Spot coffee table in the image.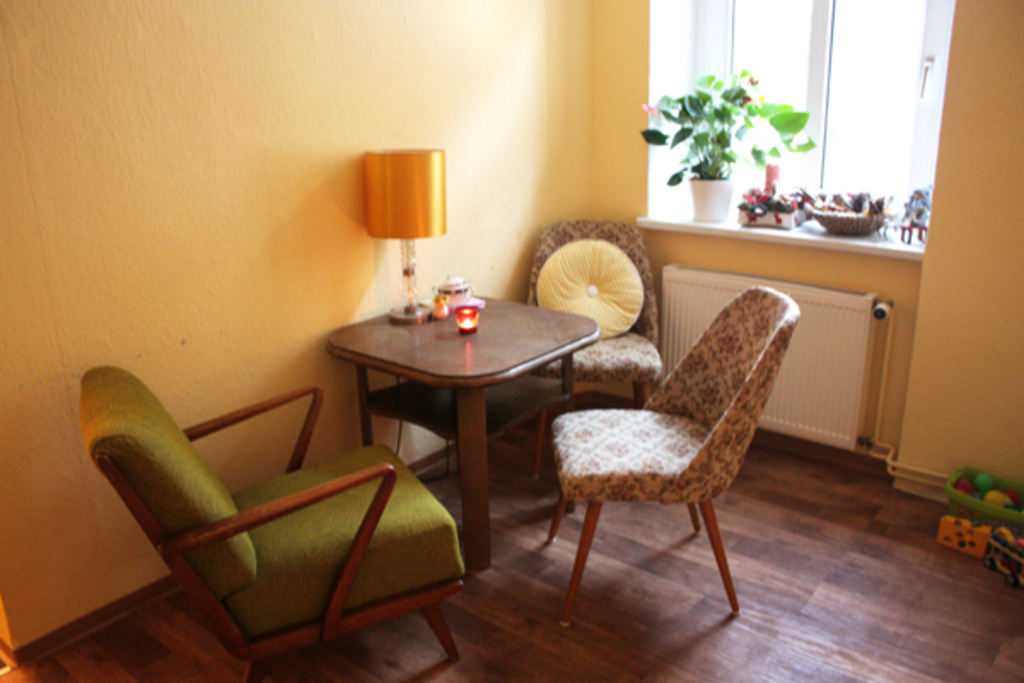
coffee table found at crop(335, 287, 597, 565).
